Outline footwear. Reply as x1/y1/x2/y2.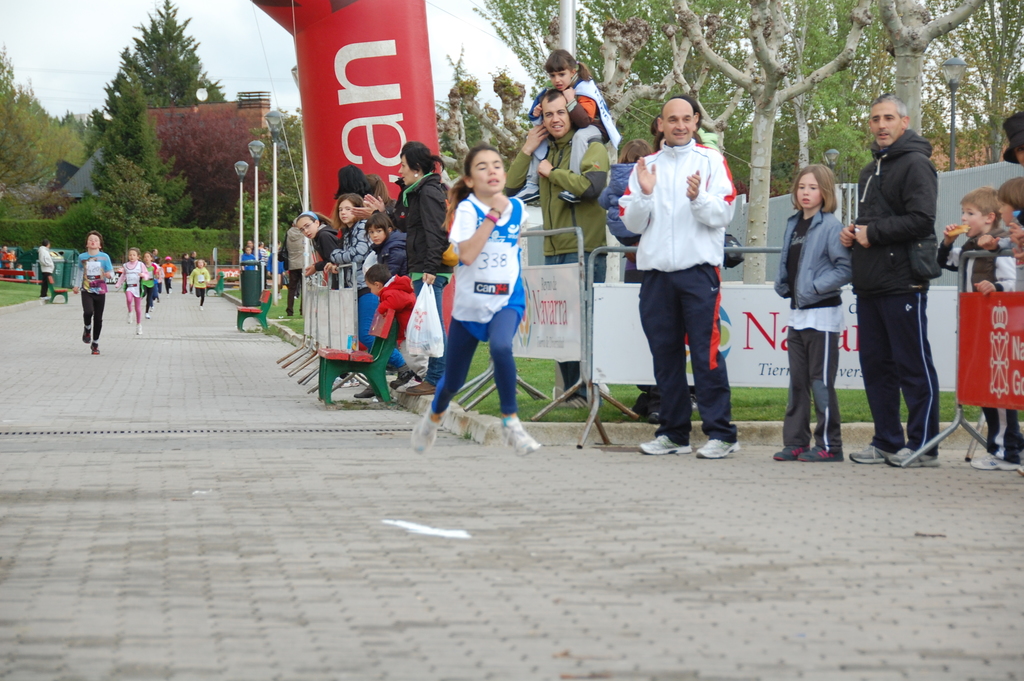
504/419/544/452.
